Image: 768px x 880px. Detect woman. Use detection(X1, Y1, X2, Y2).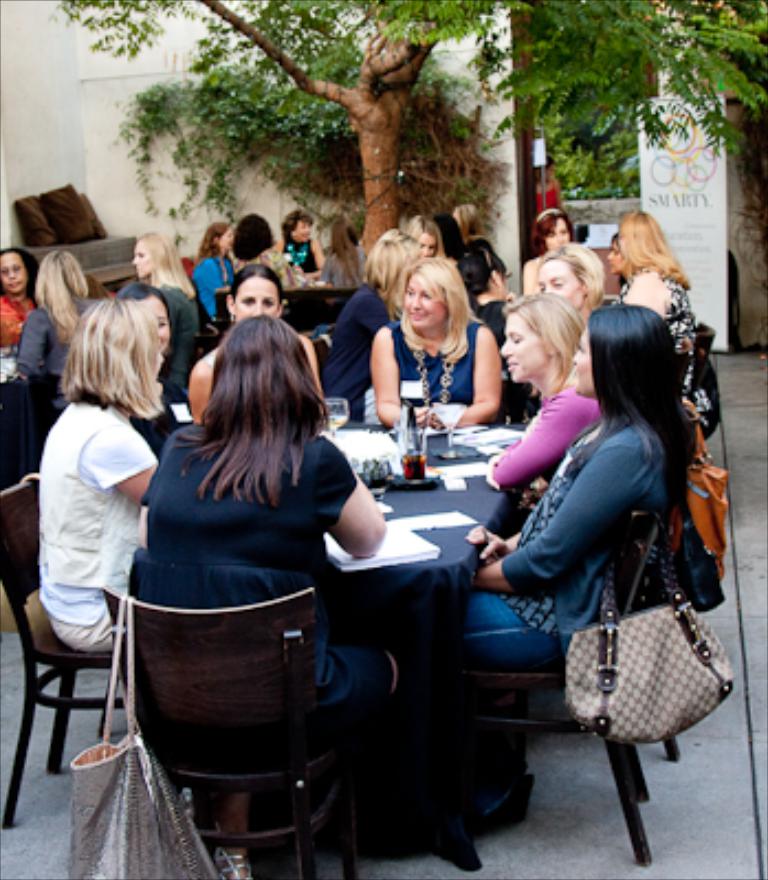
detection(0, 242, 37, 378).
